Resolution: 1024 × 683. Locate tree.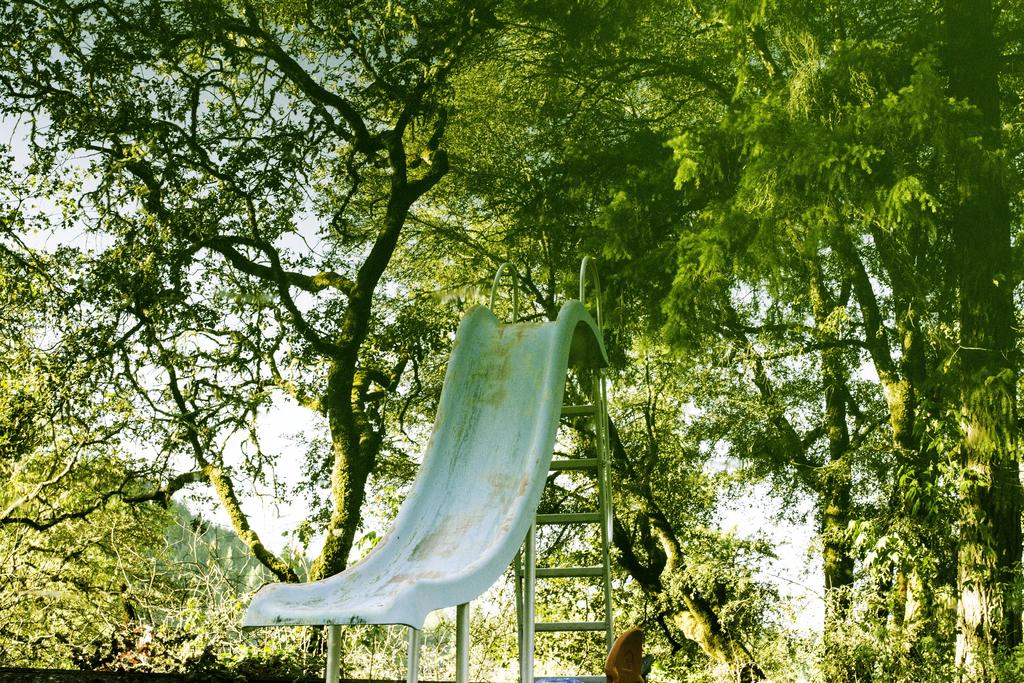
<bbox>0, 0, 1023, 682</bbox>.
